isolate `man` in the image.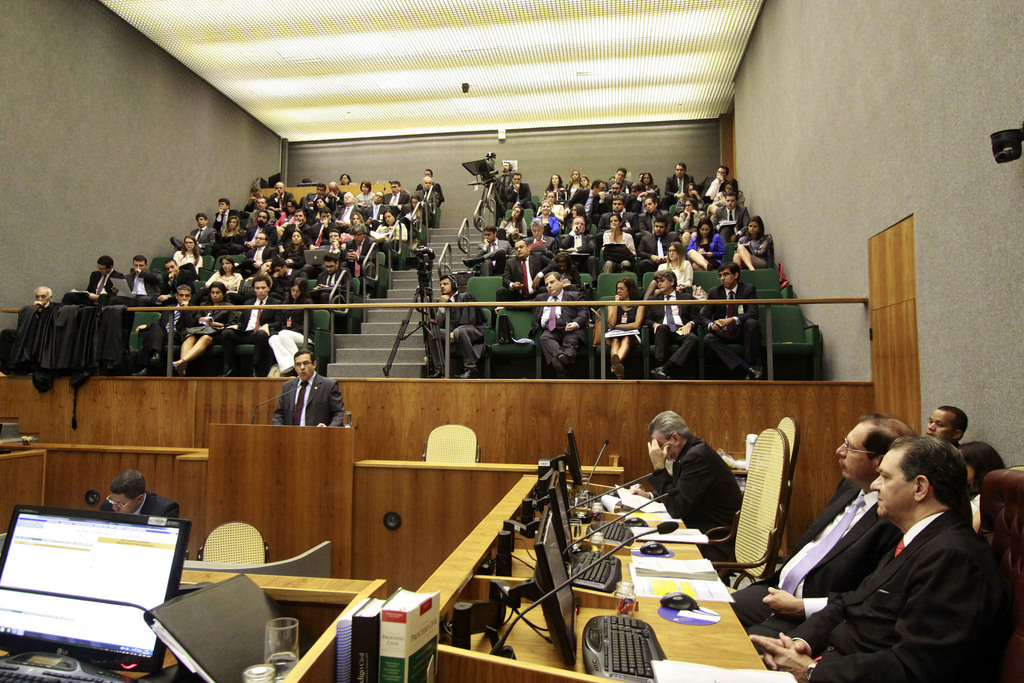
Isolated region: x1=646, y1=413, x2=746, y2=536.
